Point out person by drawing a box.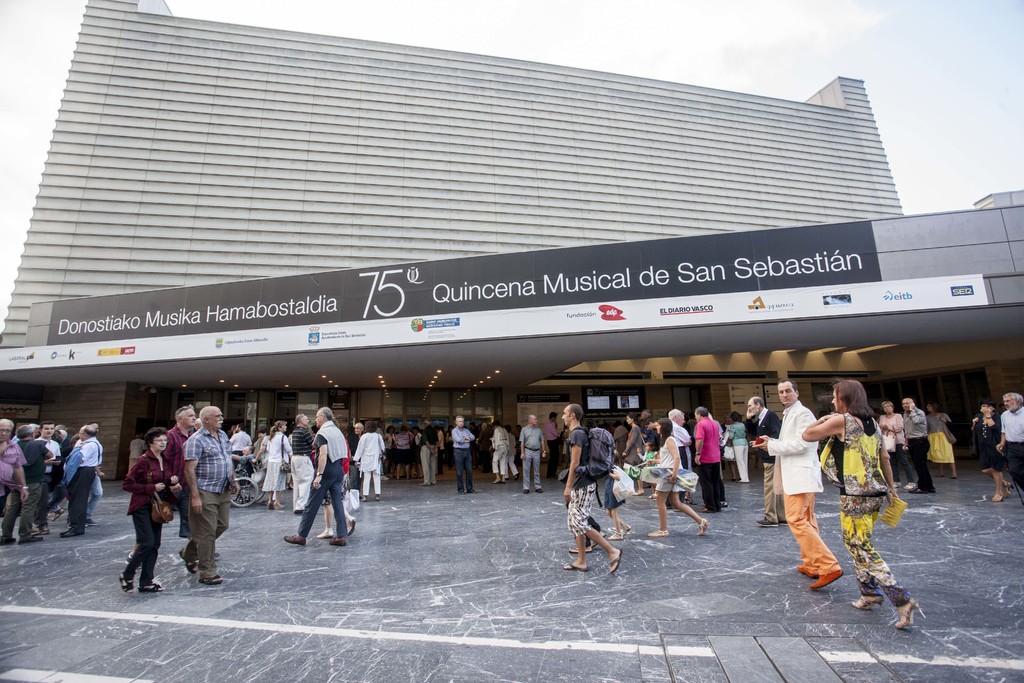
BBox(525, 414, 546, 494).
